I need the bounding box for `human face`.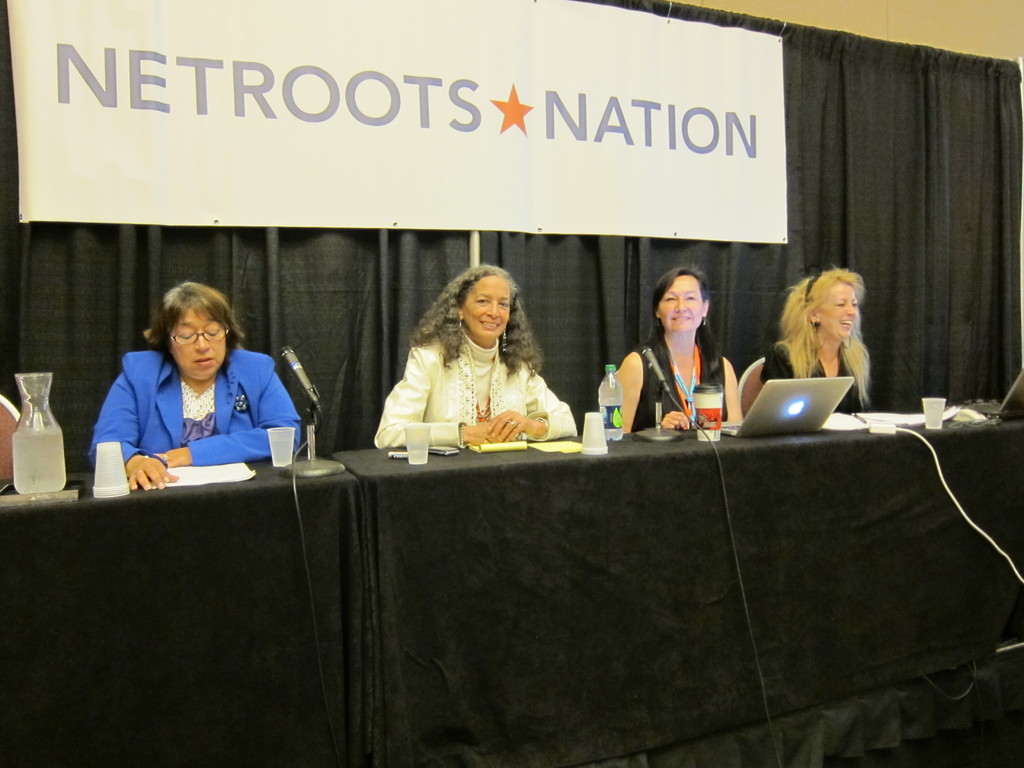
Here it is: Rect(820, 284, 860, 341).
